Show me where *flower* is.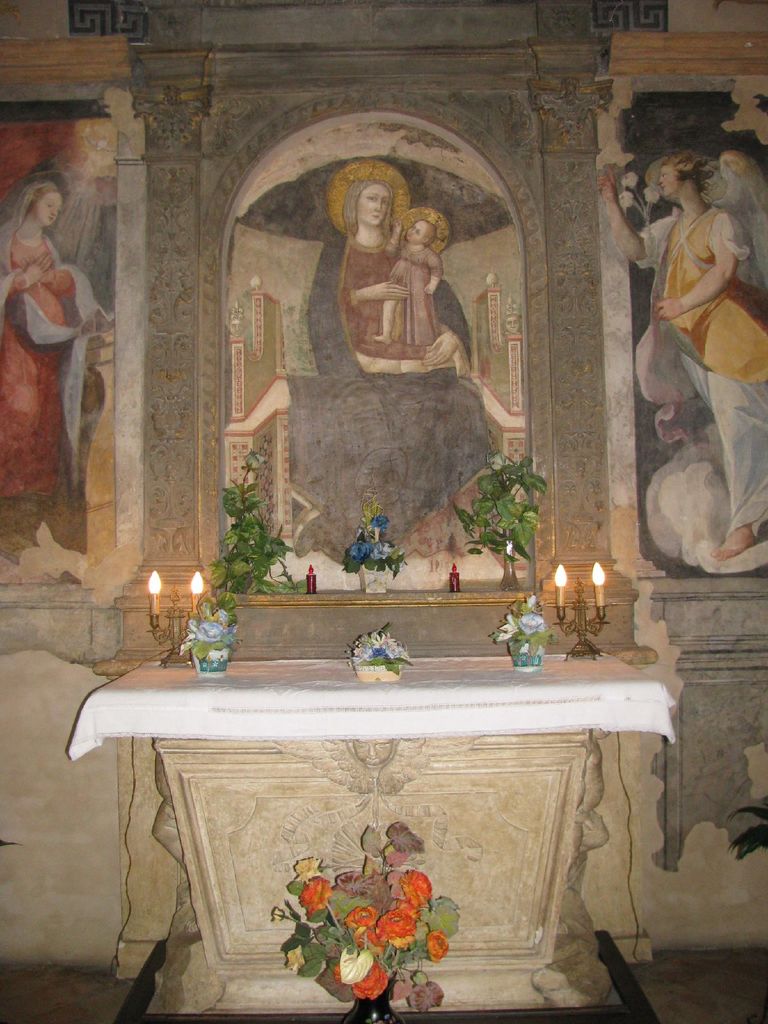
*flower* is at bbox=[394, 900, 424, 920].
